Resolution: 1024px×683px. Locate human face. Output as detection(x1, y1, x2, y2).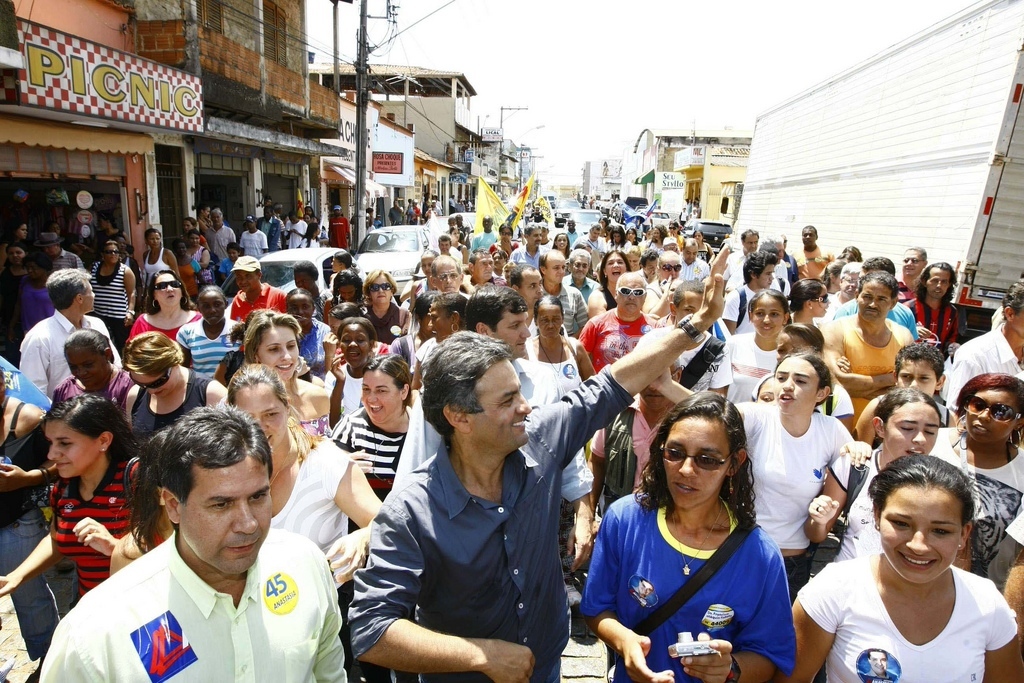
detection(184, 457, 273, 575).
